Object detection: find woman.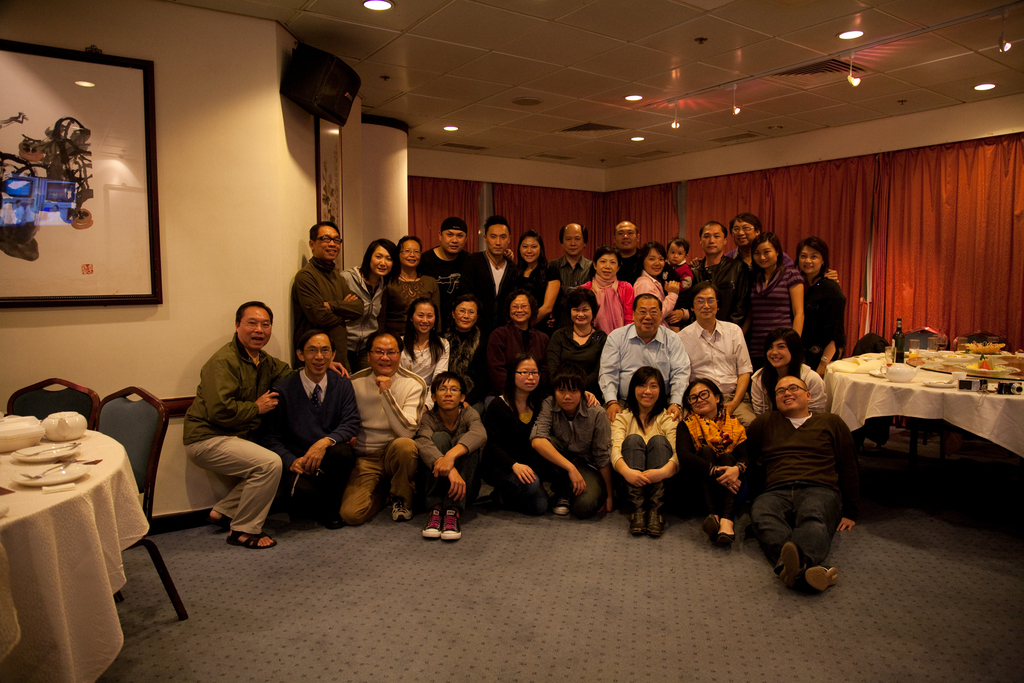
795 237 845 374.
